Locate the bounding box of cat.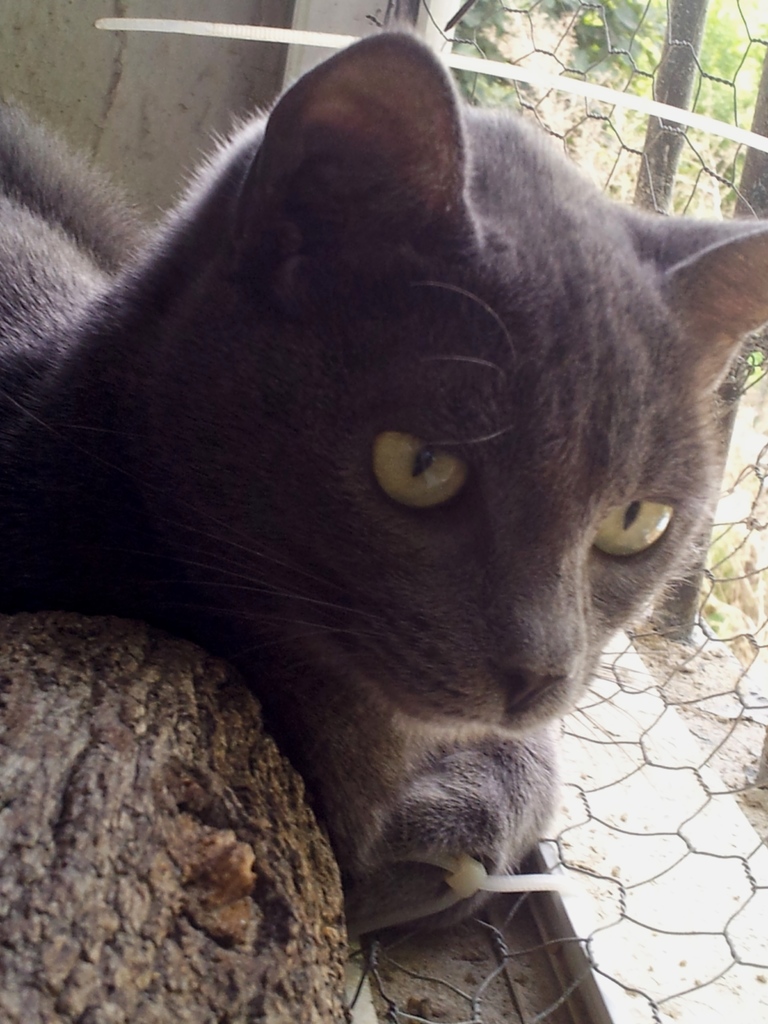
Bounding box: <bbox>0, 24, 767, 958</bbox>.
